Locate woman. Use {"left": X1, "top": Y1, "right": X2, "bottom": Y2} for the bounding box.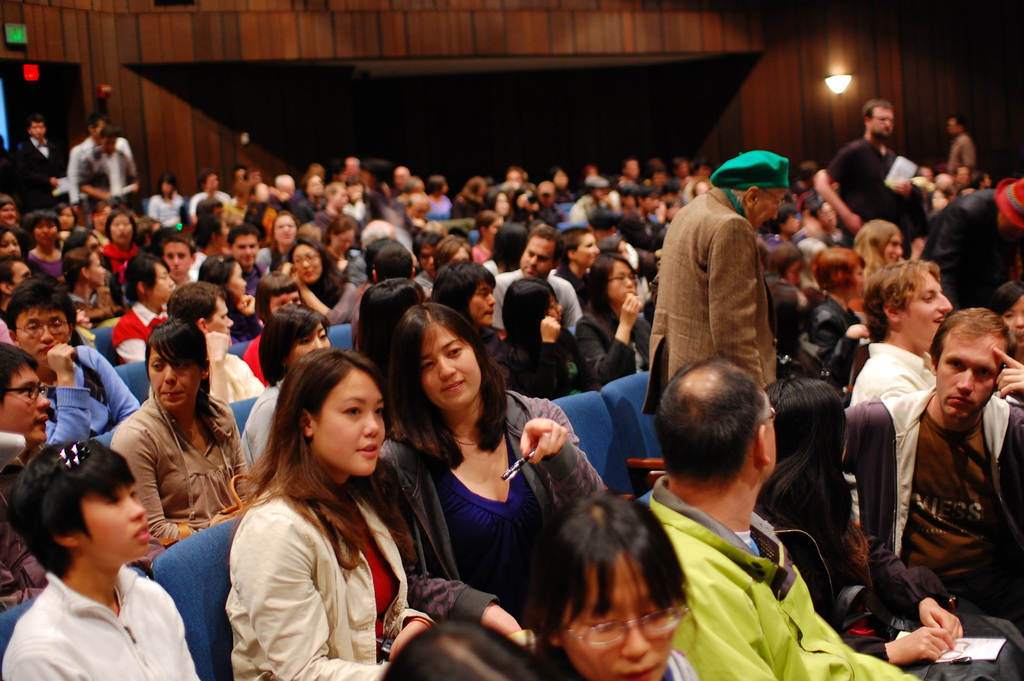
{"left": 850, "top": 219, "right": 905, "bottom": 303}.
